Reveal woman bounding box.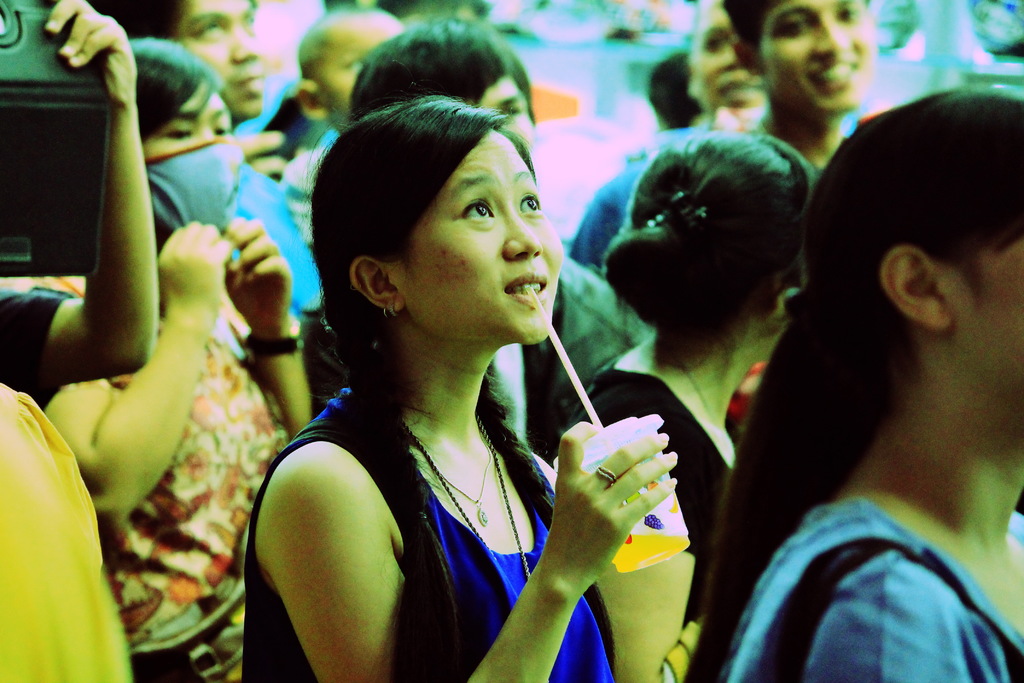
Revealed: {"left": 684, "top": 88, "right": 1023, "bottom": 682}.
